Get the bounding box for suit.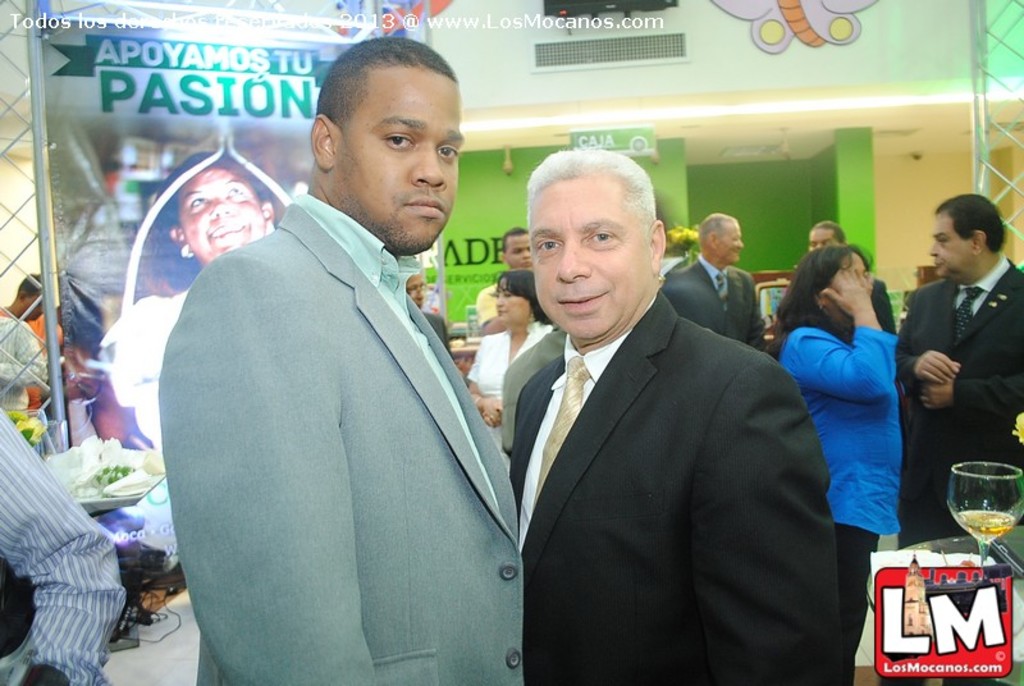
[x1=899, y1=264, x2=1023, y2=685].
